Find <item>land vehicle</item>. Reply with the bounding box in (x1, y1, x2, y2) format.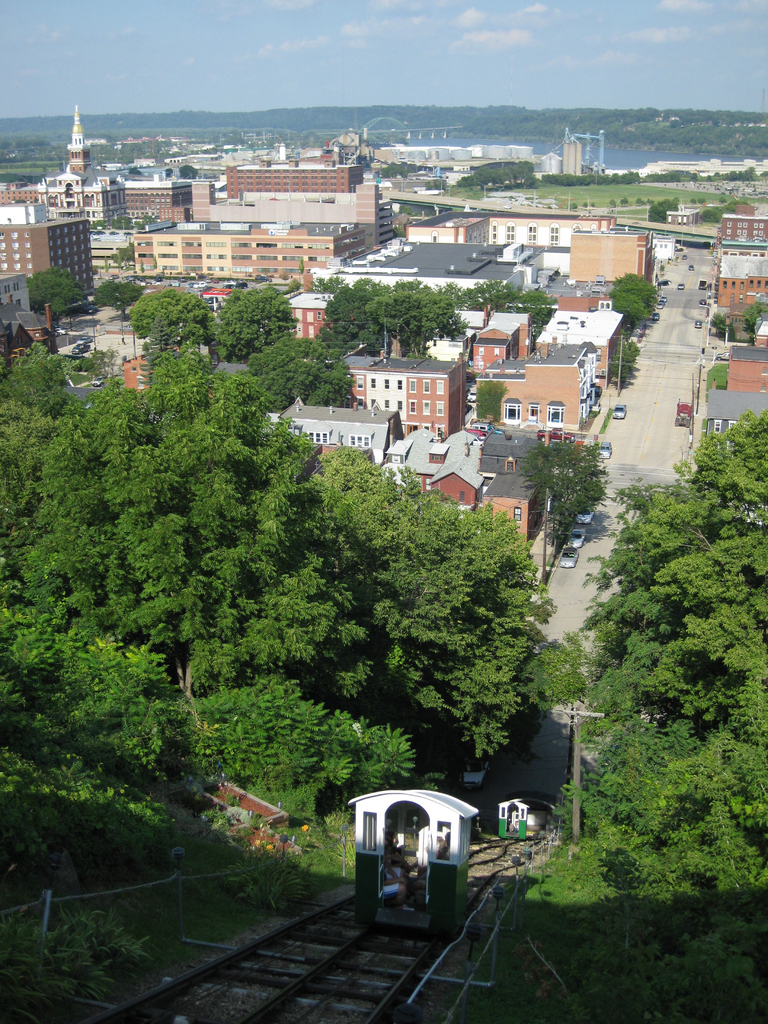
(665, 280, 668, 283).
